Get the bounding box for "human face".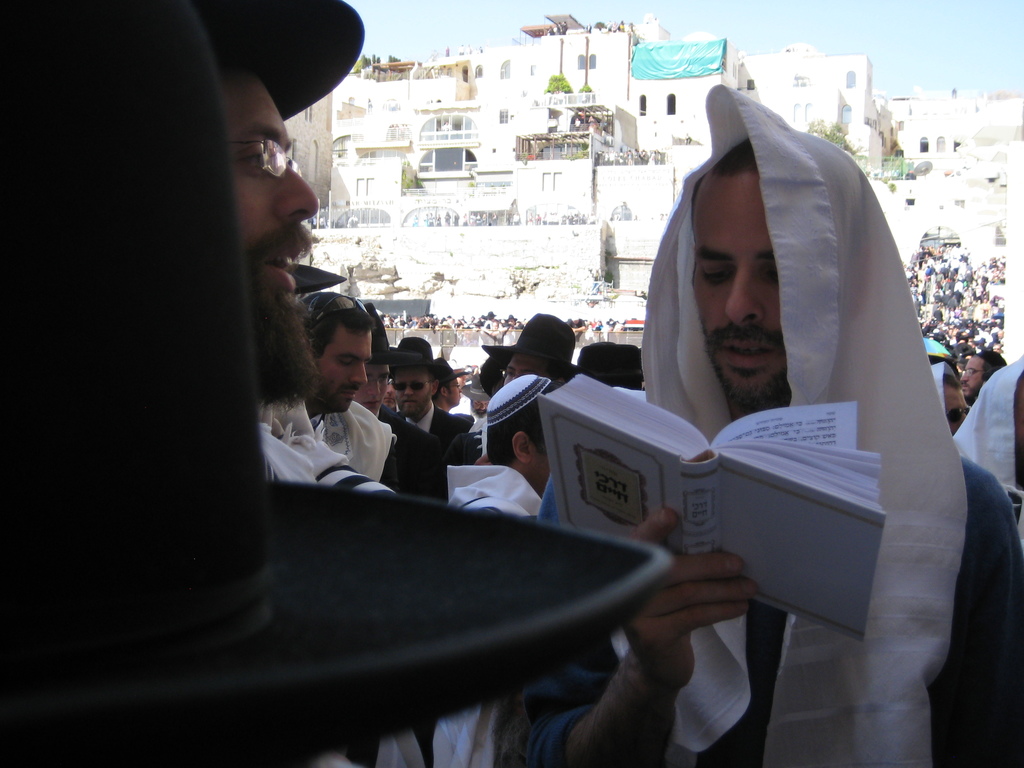
<region>956, 352, 988, 395</region>.
